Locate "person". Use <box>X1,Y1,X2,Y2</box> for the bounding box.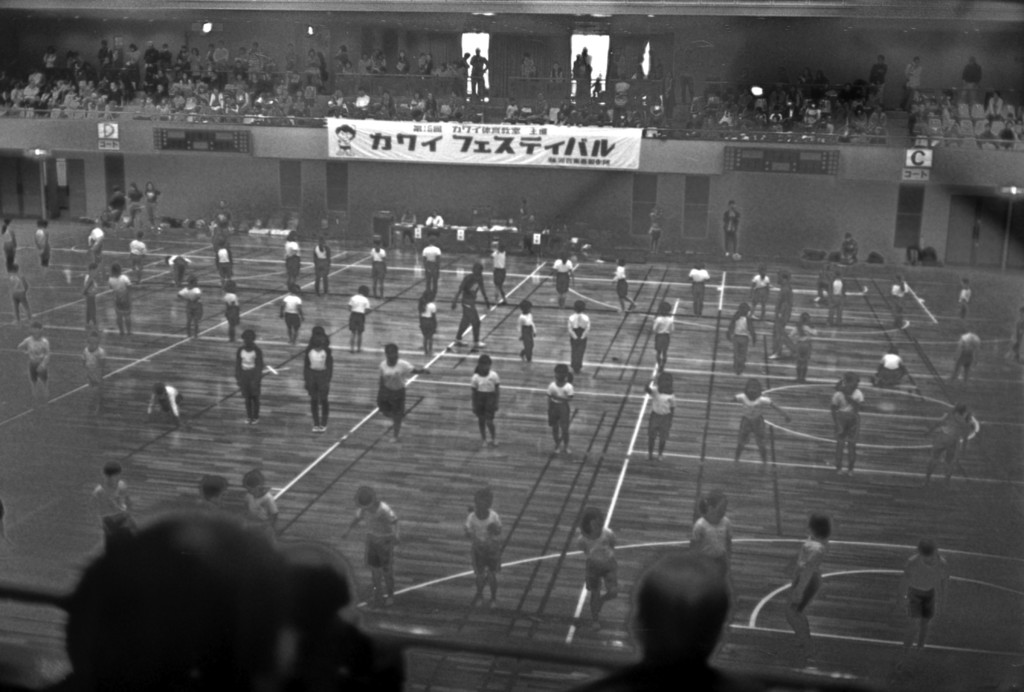
<box>0,223,15,262</box>.
